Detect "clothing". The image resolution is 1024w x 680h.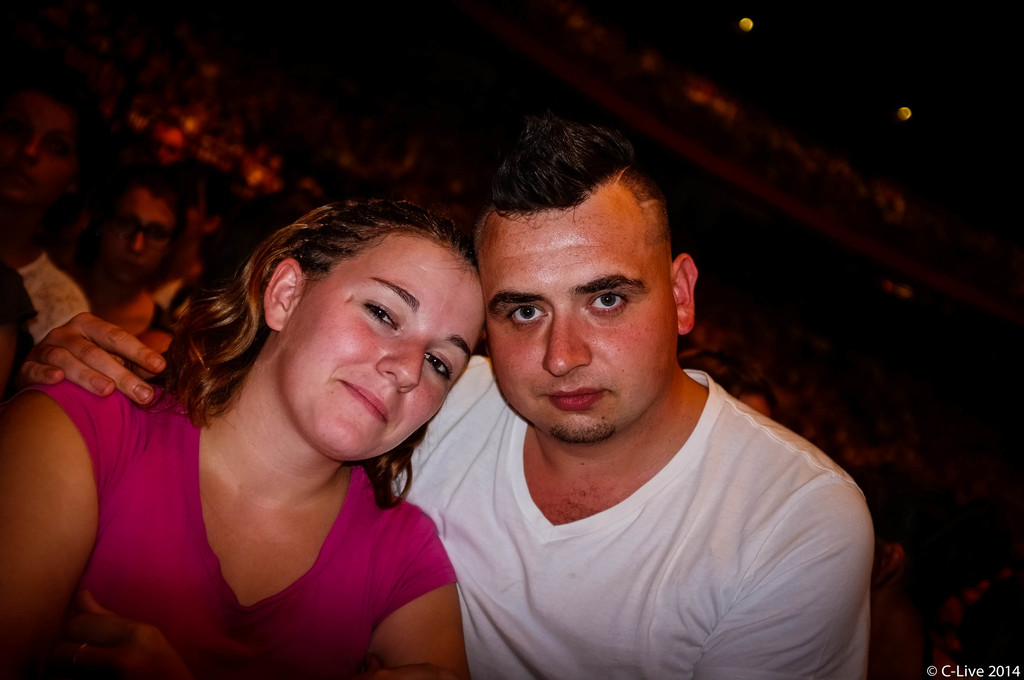
(left=402, top=355, right=876, bottom=679).
